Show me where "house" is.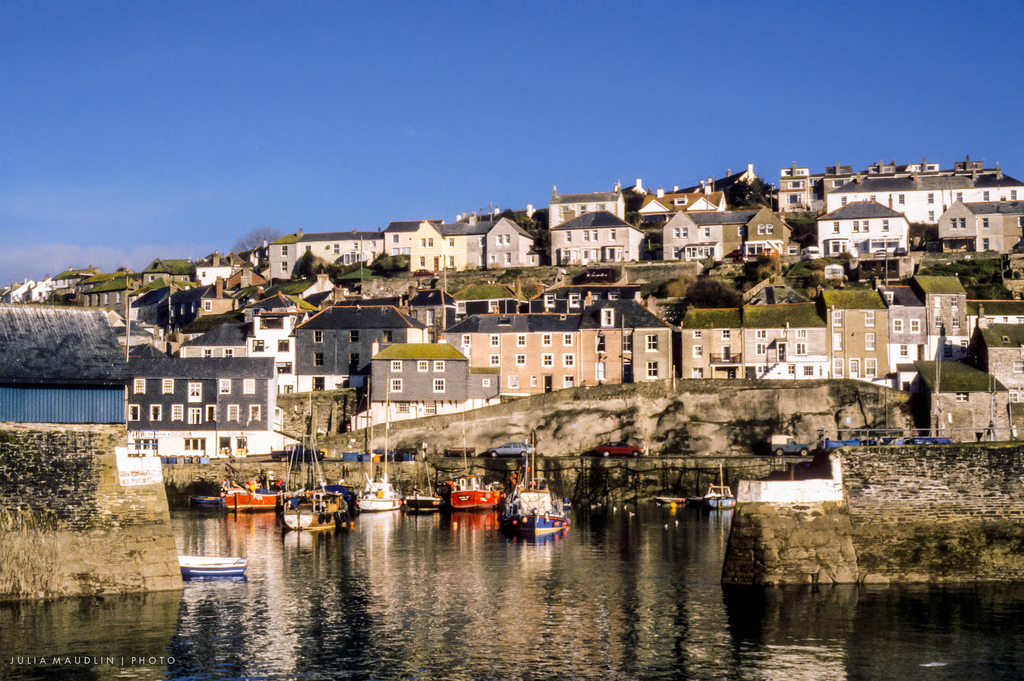
"house" is at left=174, top=296, right=295, bottom=401.
